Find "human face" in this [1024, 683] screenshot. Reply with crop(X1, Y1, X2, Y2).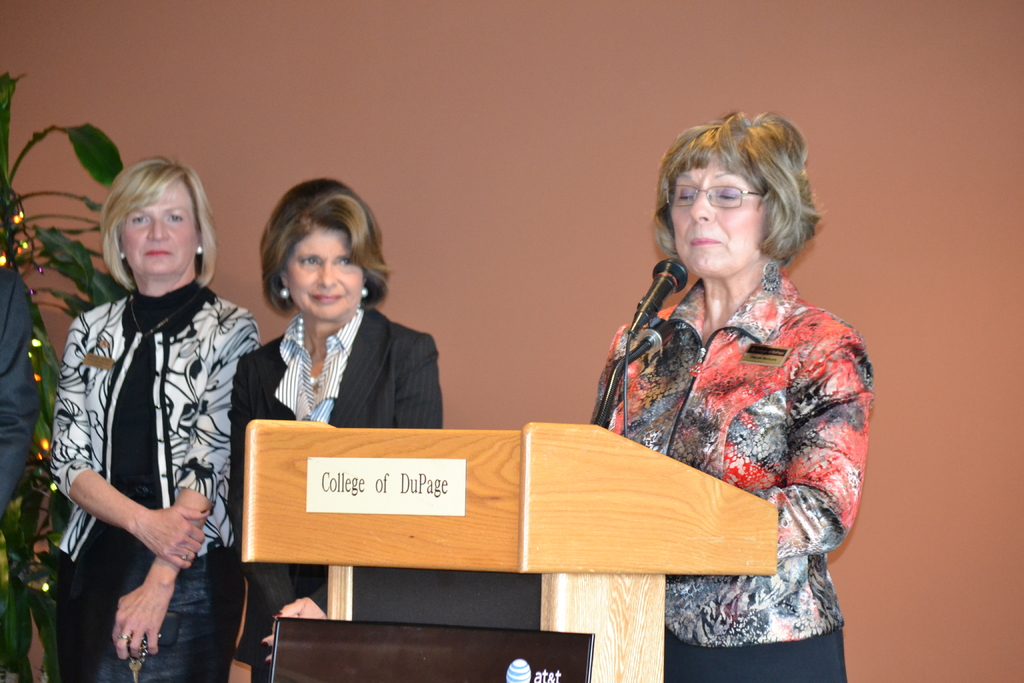
crop(287, 230, 369, 318).
